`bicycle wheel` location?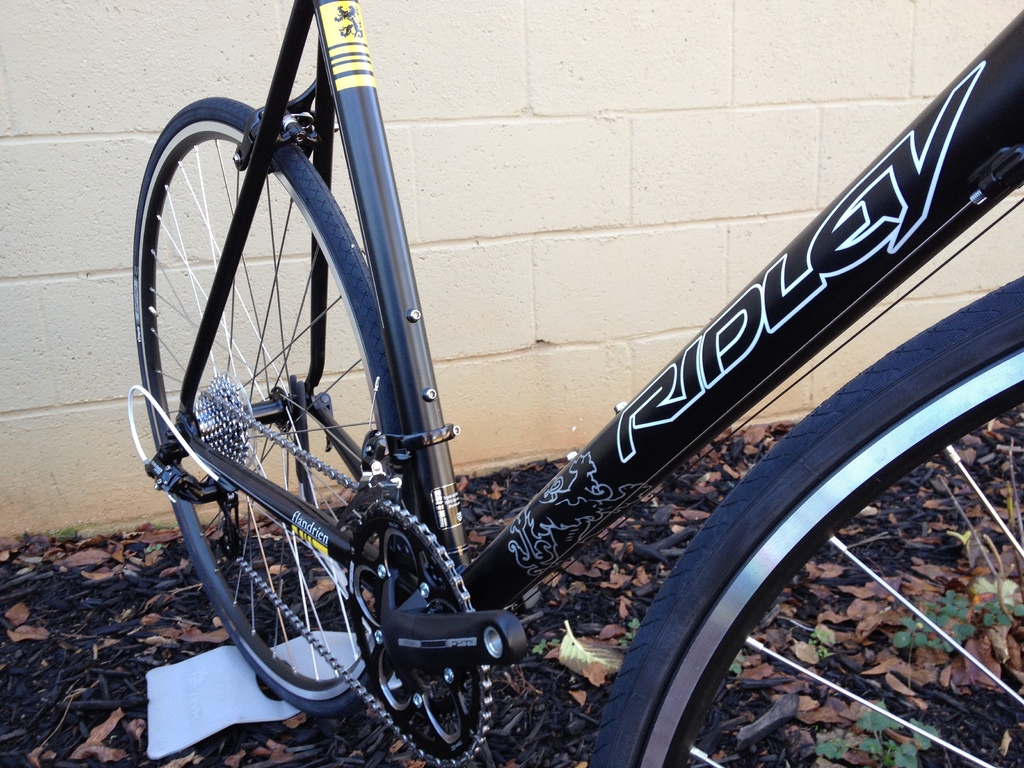
(127, 88, 444, 714)
